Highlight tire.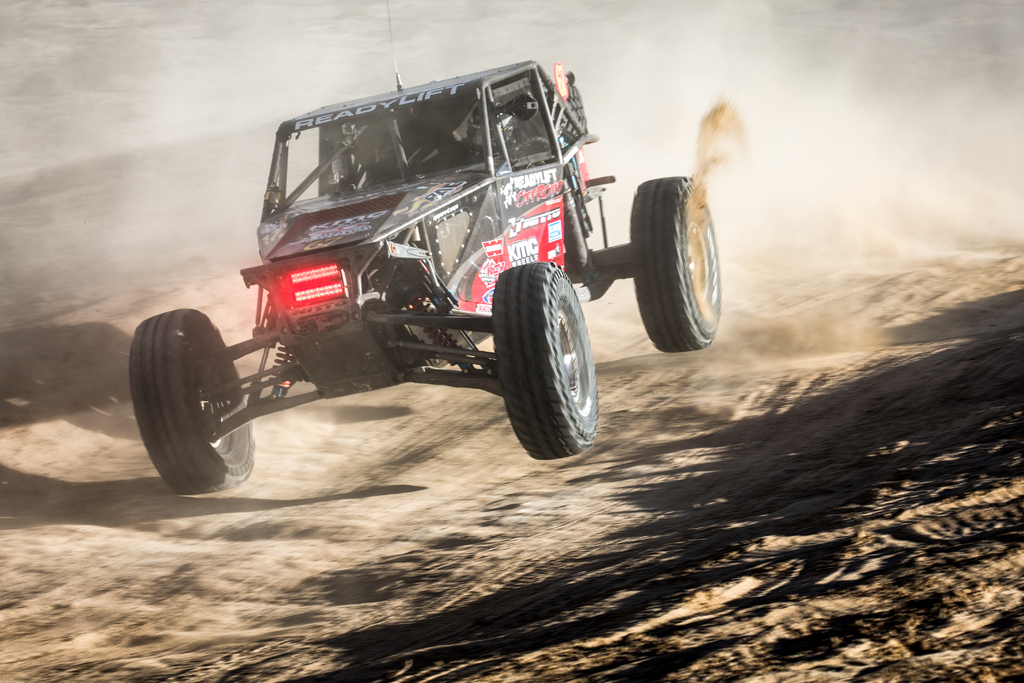
Highlighted region: 129/307/257/502.
